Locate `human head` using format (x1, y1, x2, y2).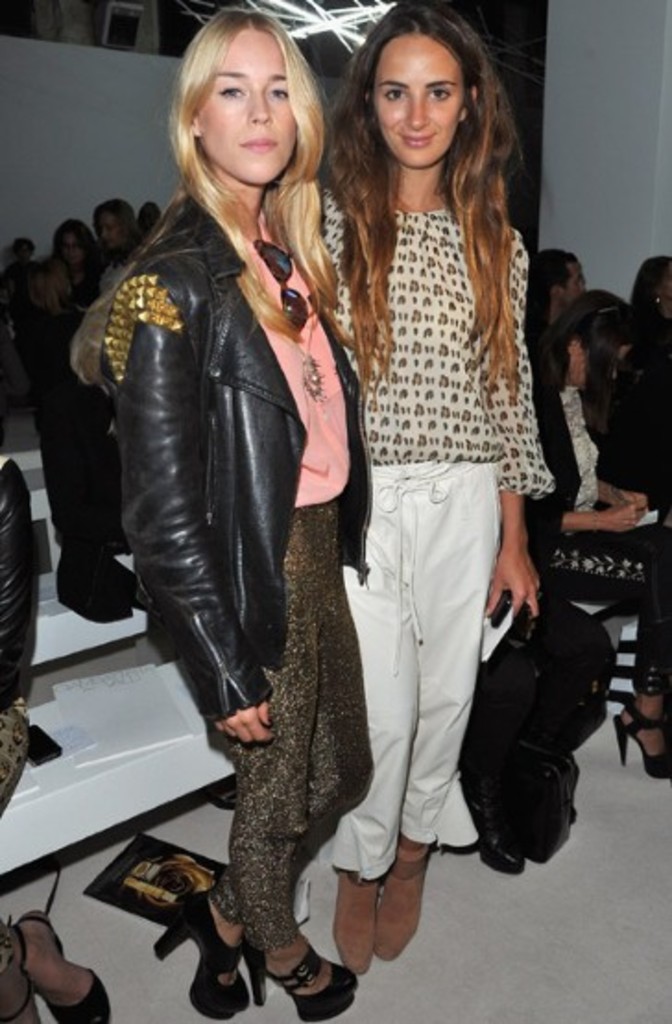
(52, 221, 92, 264).
